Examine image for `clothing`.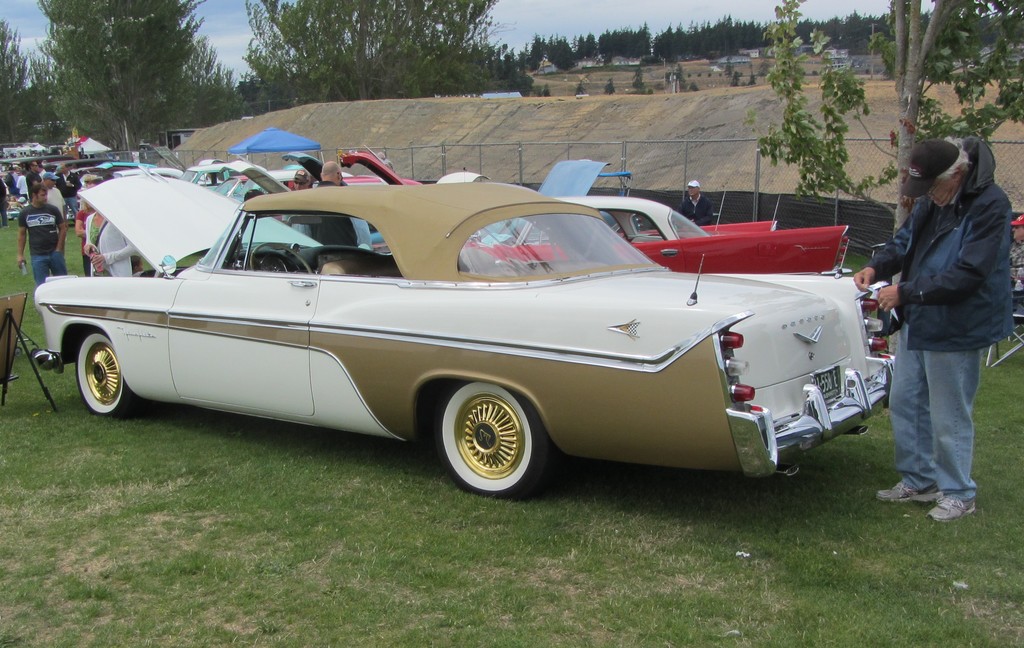
Examination result: pyautogui.locateOnScreen(877, 109, 1014, 523).
